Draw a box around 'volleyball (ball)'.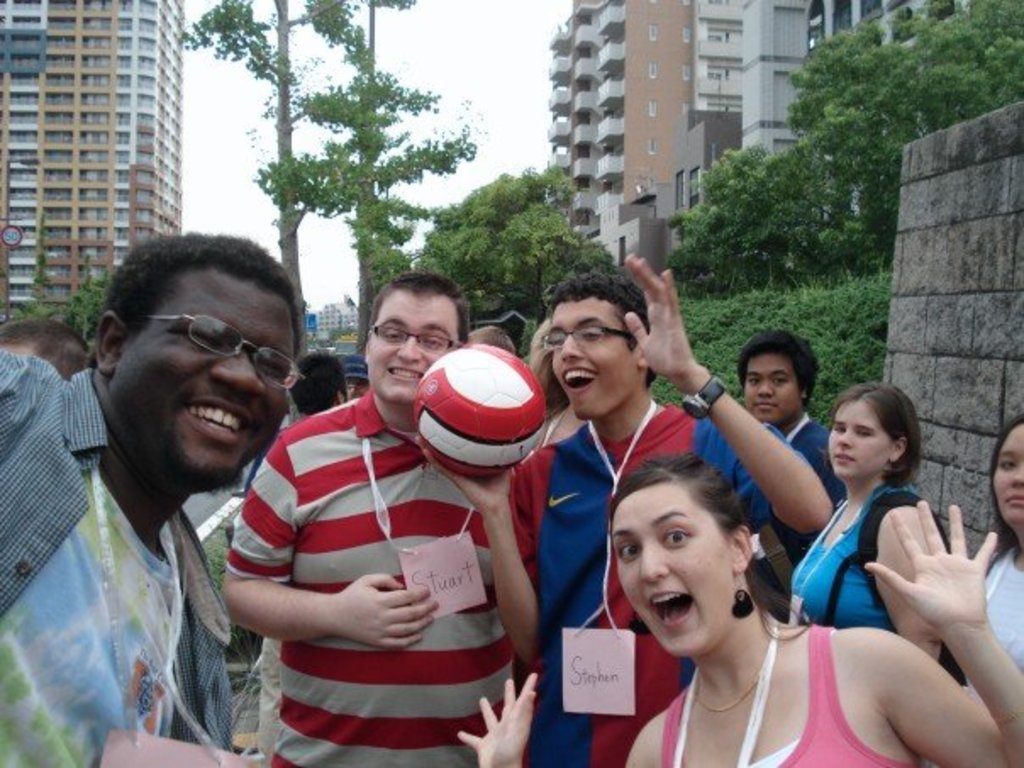
{"x1": 409, "y1": 342, "x2": 551, "y2": 480}.
